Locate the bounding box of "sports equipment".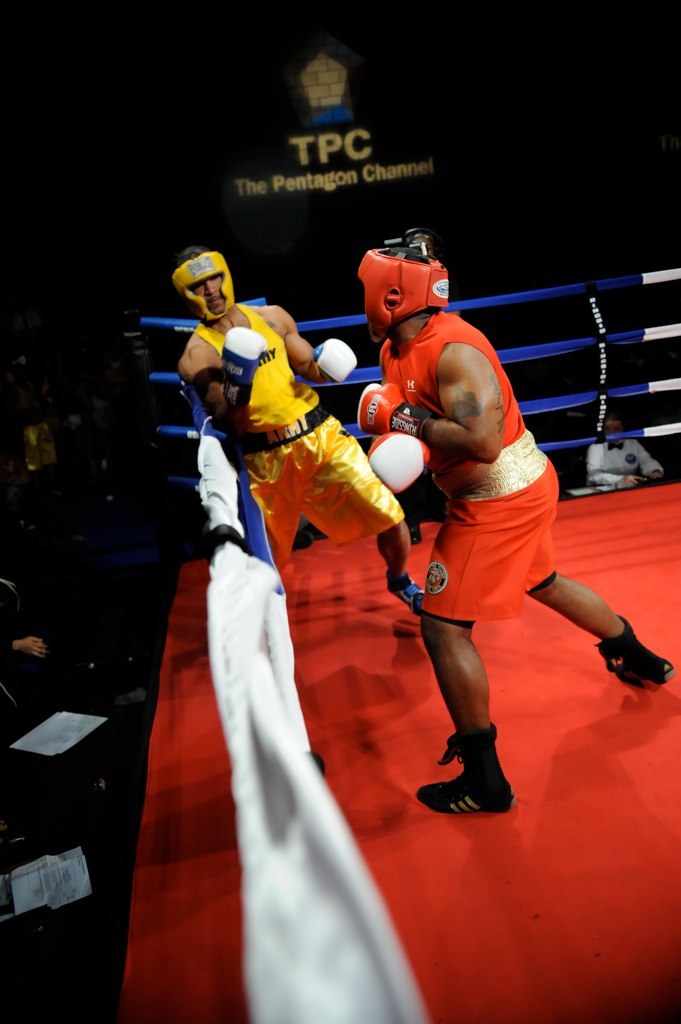
Bounding box: <box>359,233,448,345</box>.
